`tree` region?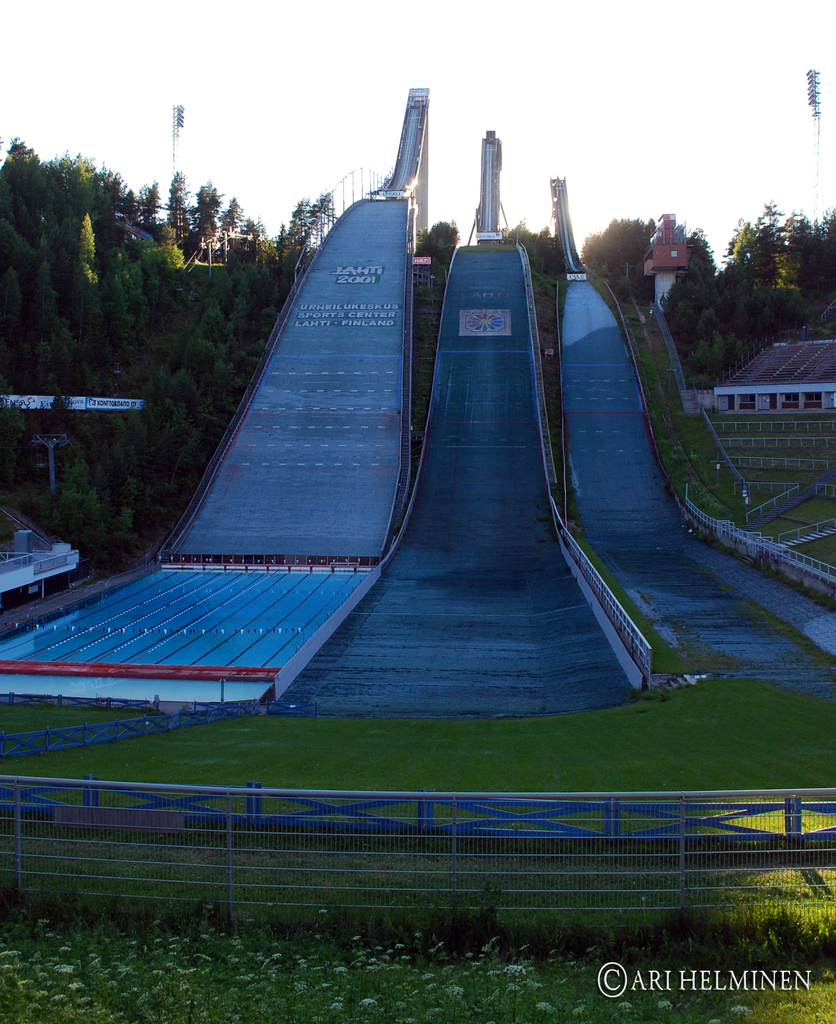
box=[584, 212, 654, 298]
